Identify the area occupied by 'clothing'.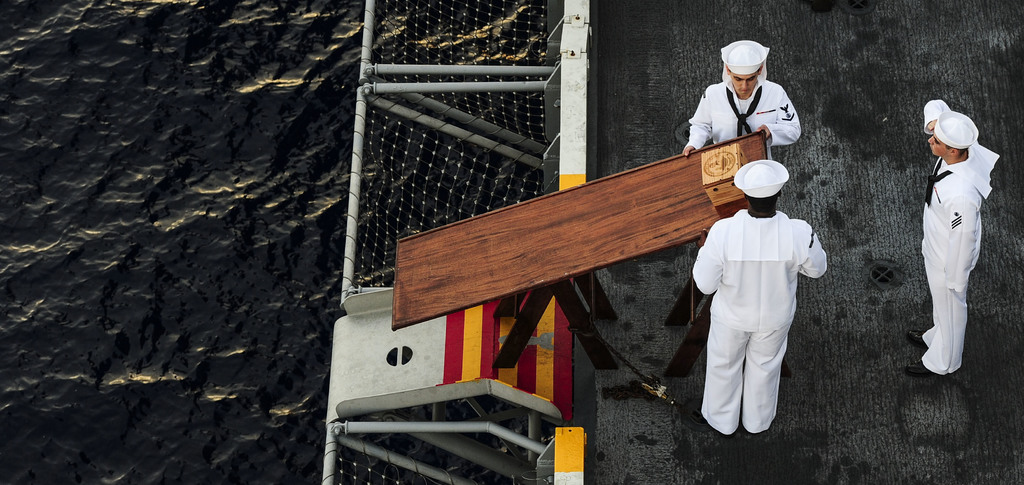
Area: x1=679 y1=31 x2=800 y2=153.
